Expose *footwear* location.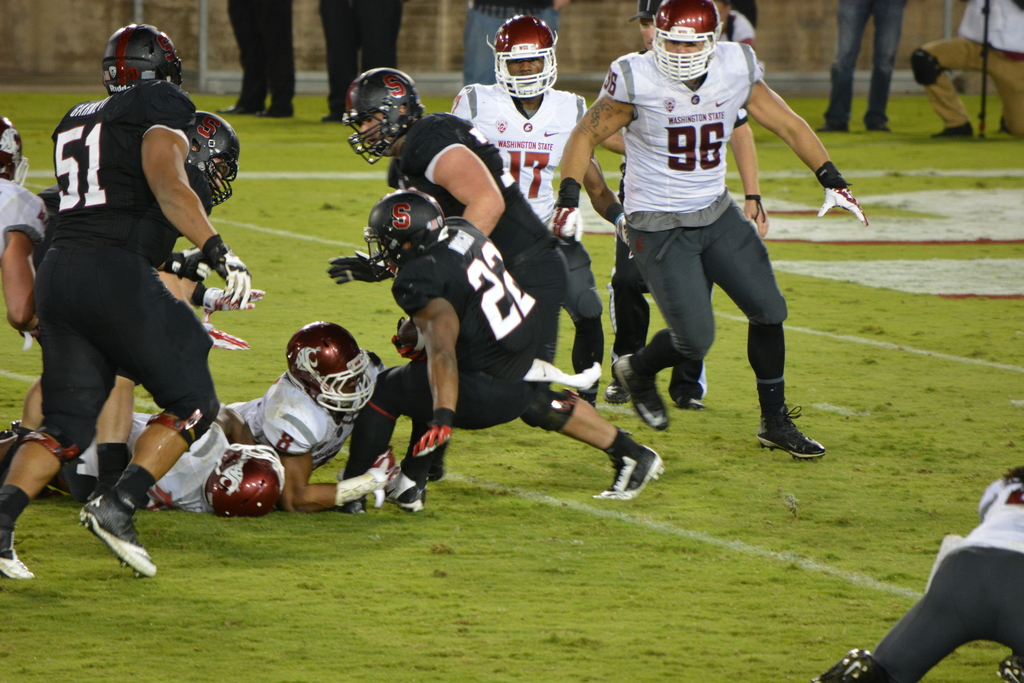
Exposed at detection(931, 124, 975, 142).
